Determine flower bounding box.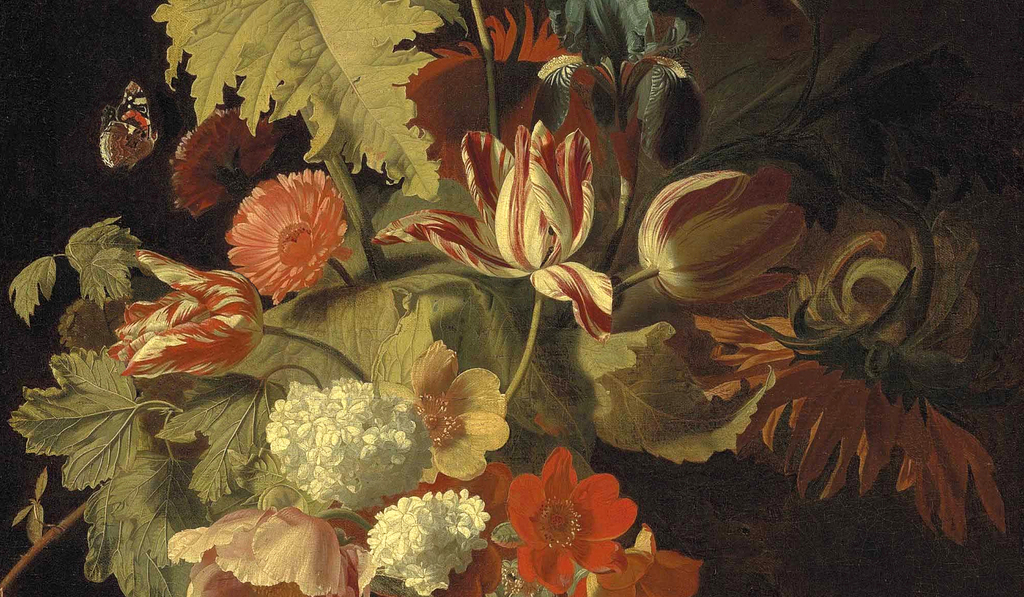
Determined: bbox=[374, 117, 614, 343].
